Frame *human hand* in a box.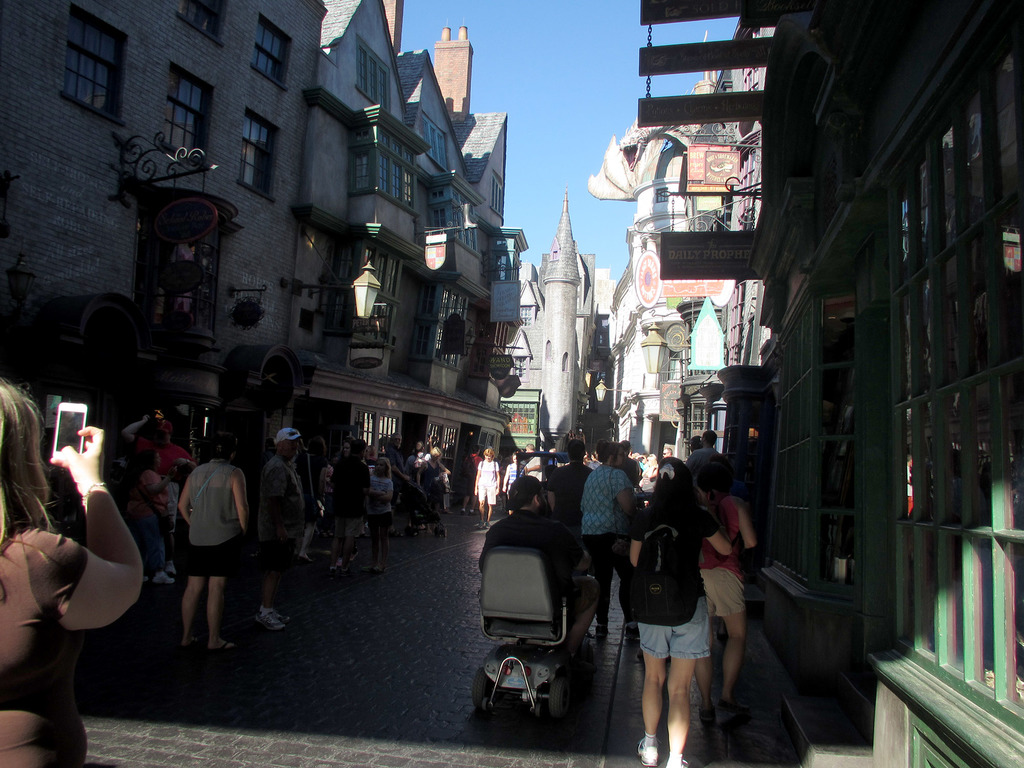
crop(49, 425, 111, 497).
